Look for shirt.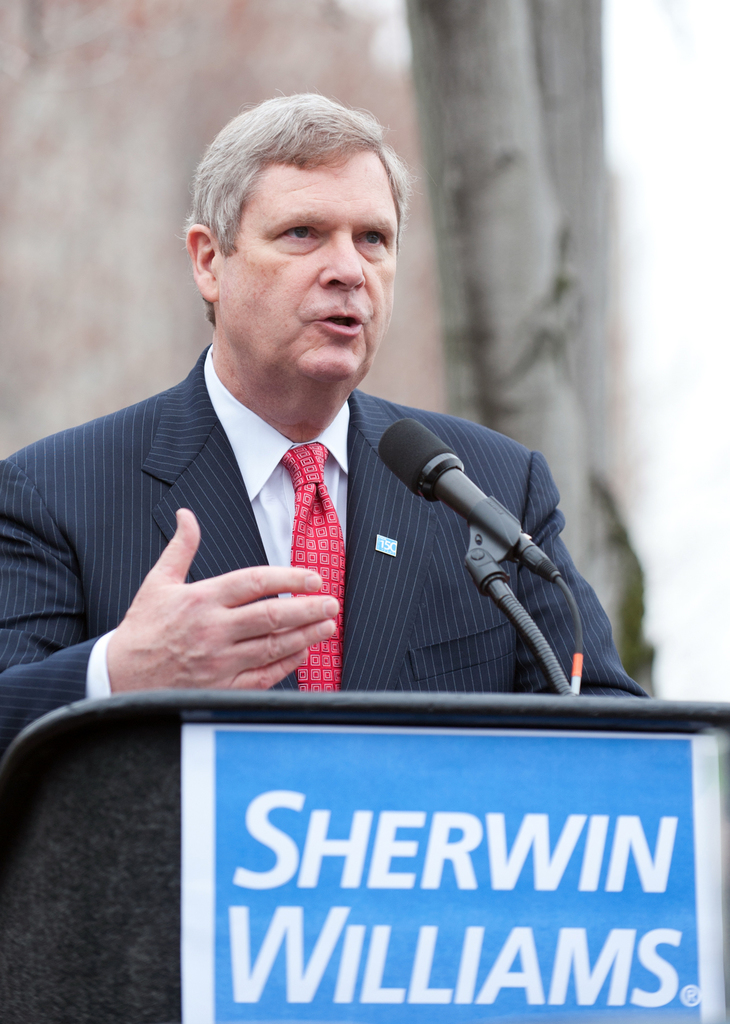
Found: locate(86, 342, 352, 698).
